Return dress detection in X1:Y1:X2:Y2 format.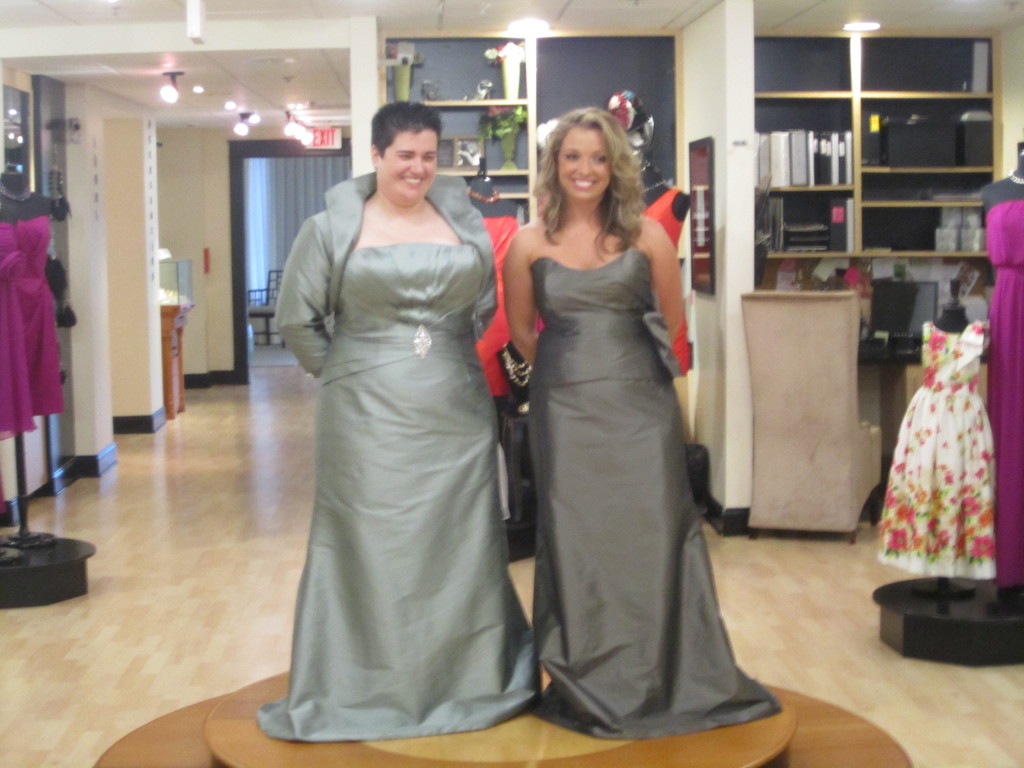
0:246:36:441.
